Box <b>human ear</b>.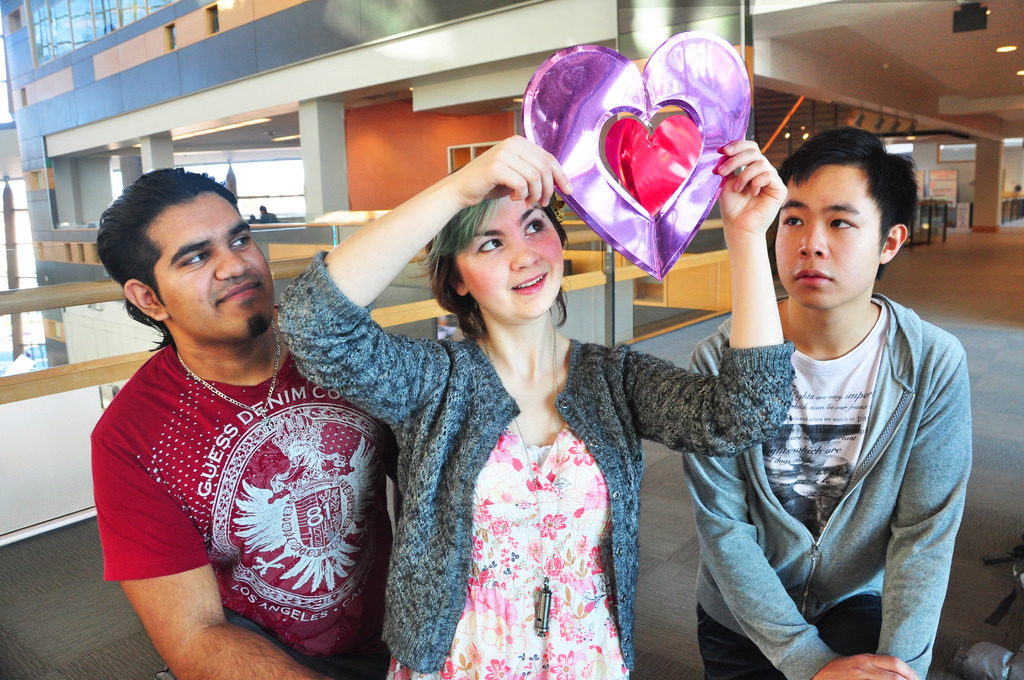
region(125, 279, 165, 318).
